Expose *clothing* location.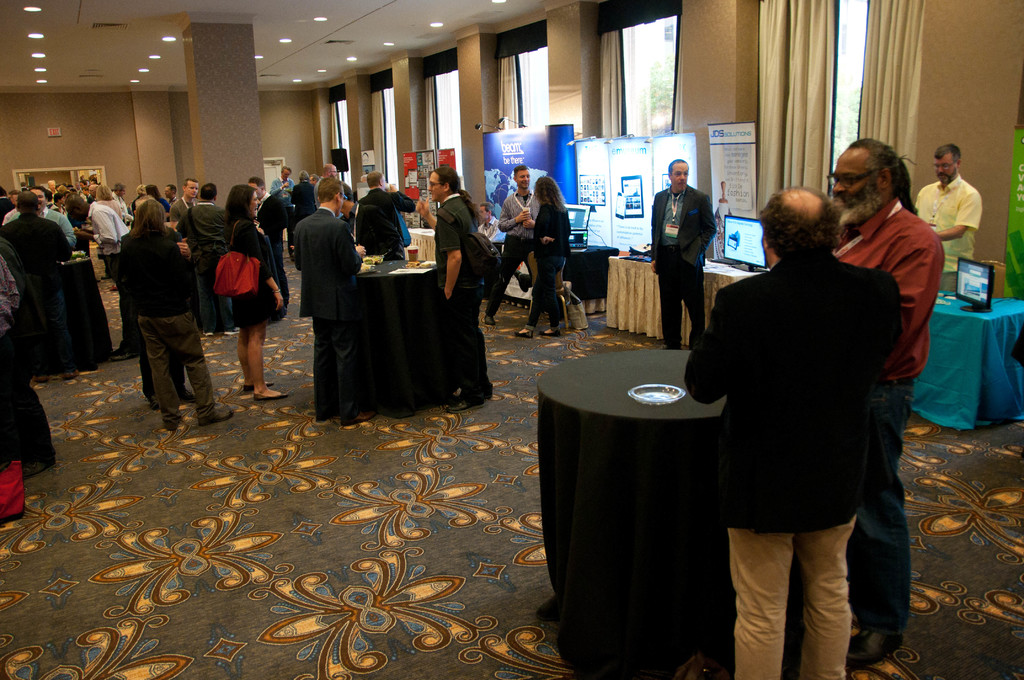
Exposed at <bbox>684, 241, 909, 679</bbox>.
